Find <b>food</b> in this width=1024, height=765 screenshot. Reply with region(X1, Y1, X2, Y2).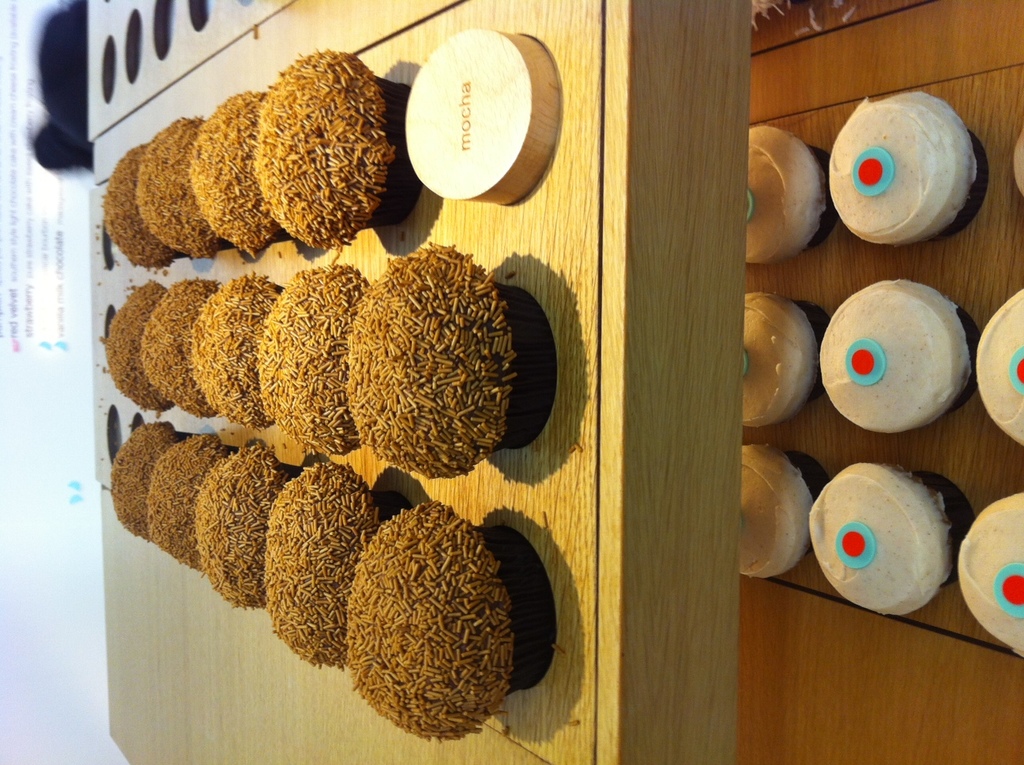
region(746, 121, 841, 264).
